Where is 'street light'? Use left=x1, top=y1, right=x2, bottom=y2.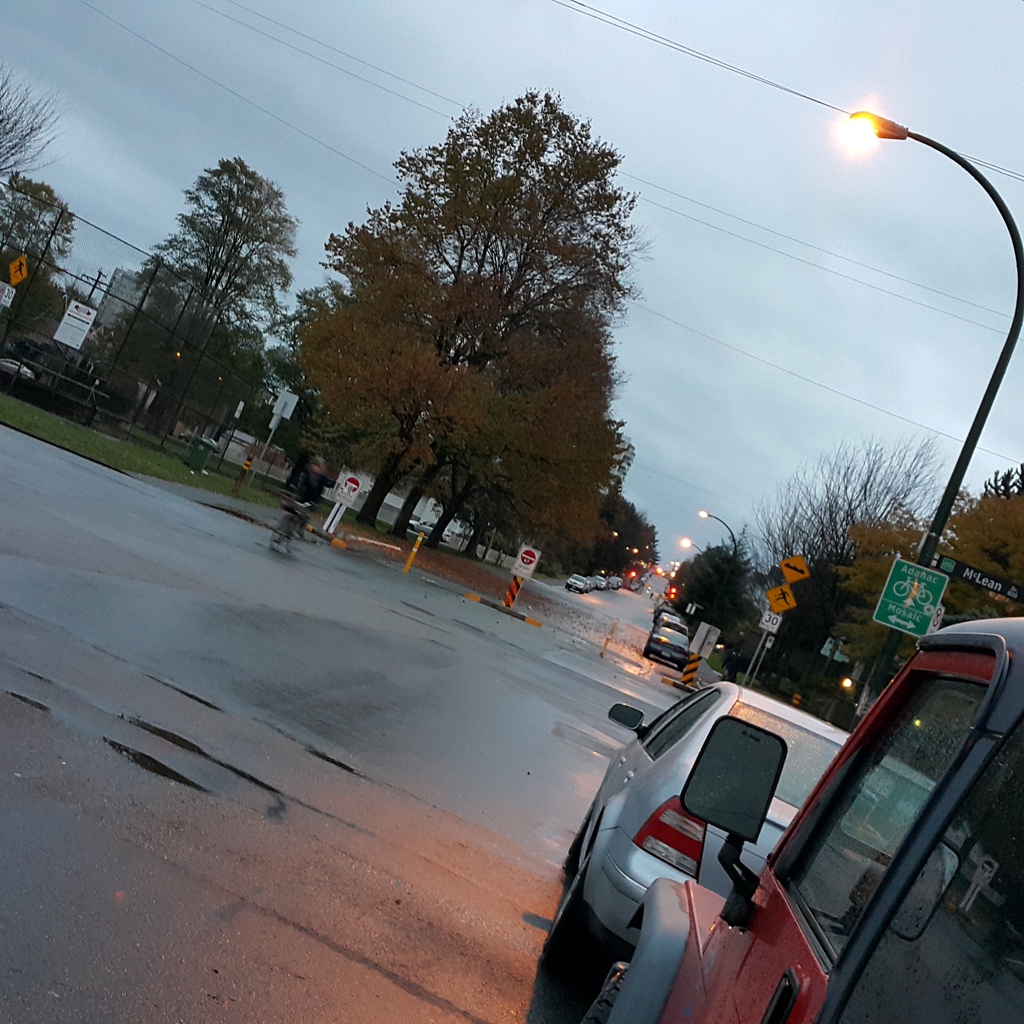
left=842, top=108, right=1023, bottom=735.
